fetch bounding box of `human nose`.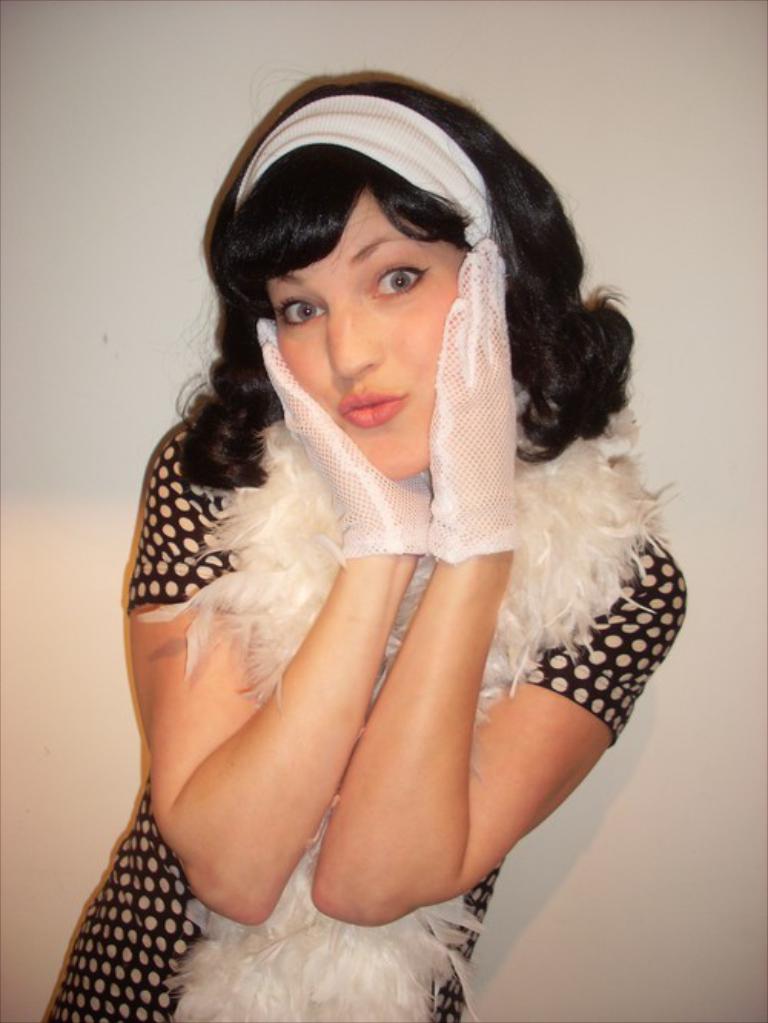
Bbox: {"left": 326, "top": 307, "right": 392, "bottom": 389}.
